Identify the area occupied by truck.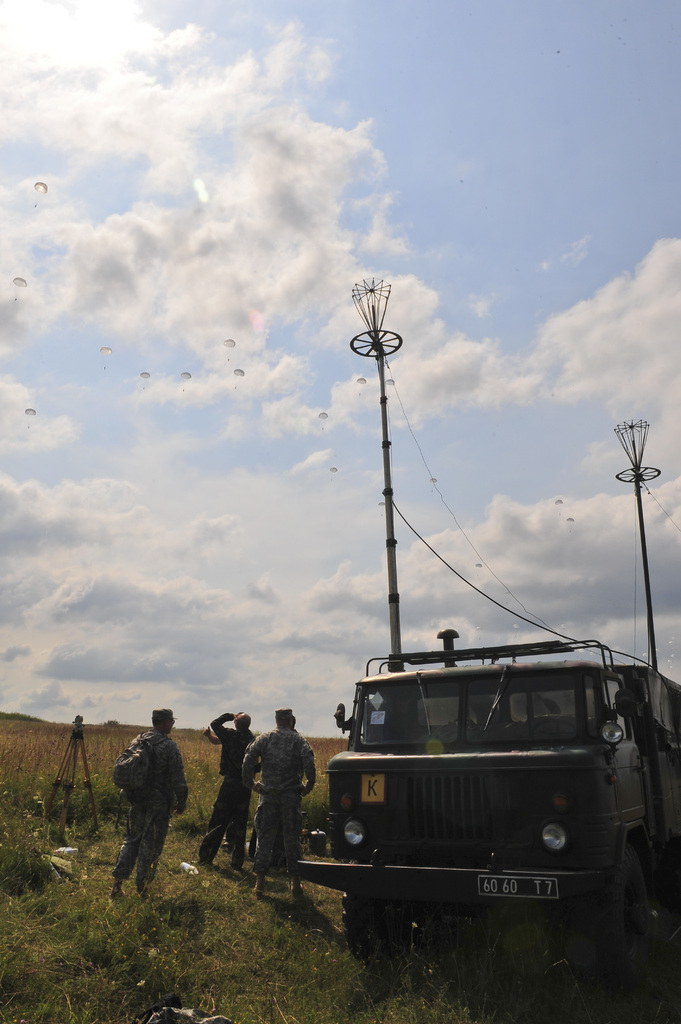
Area: bbox(278, 641, 680, 965).
